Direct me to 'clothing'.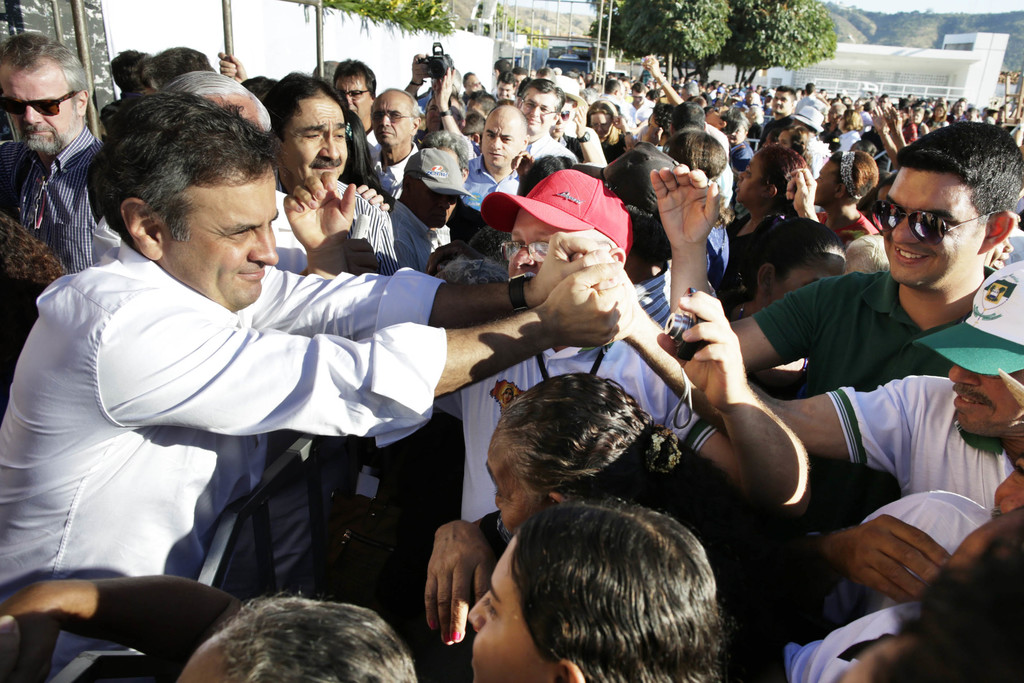
Direction: <region>637, 266, 673, 328</region>.
